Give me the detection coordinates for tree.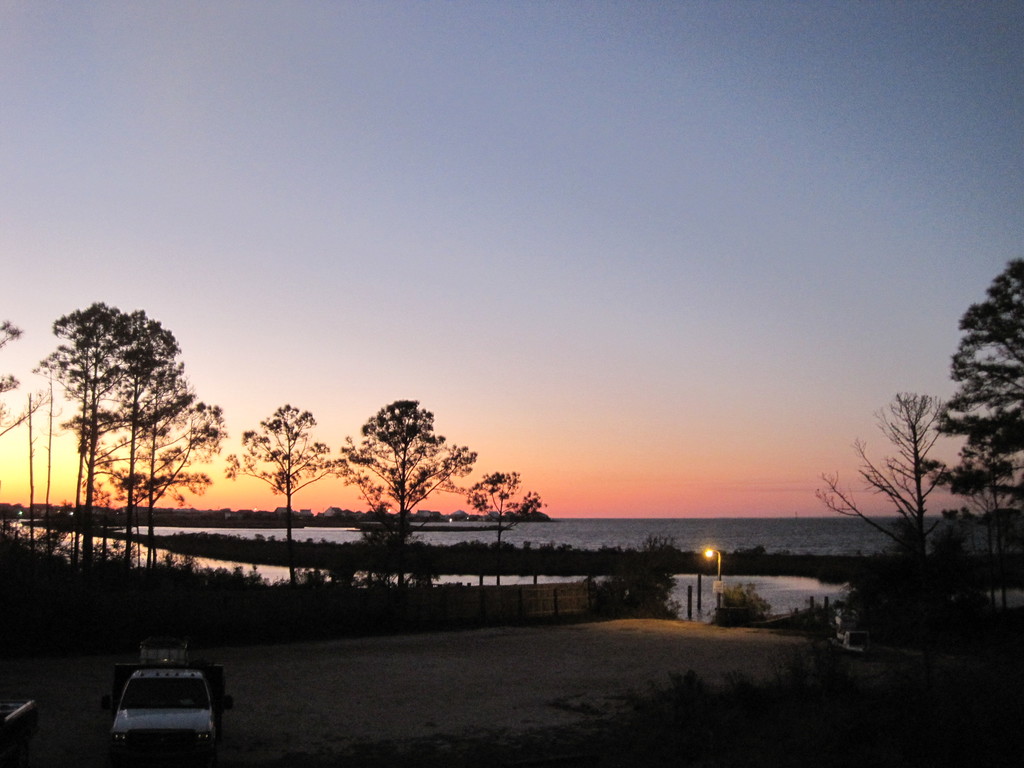
bbox=(128, 309, 181, 557).
